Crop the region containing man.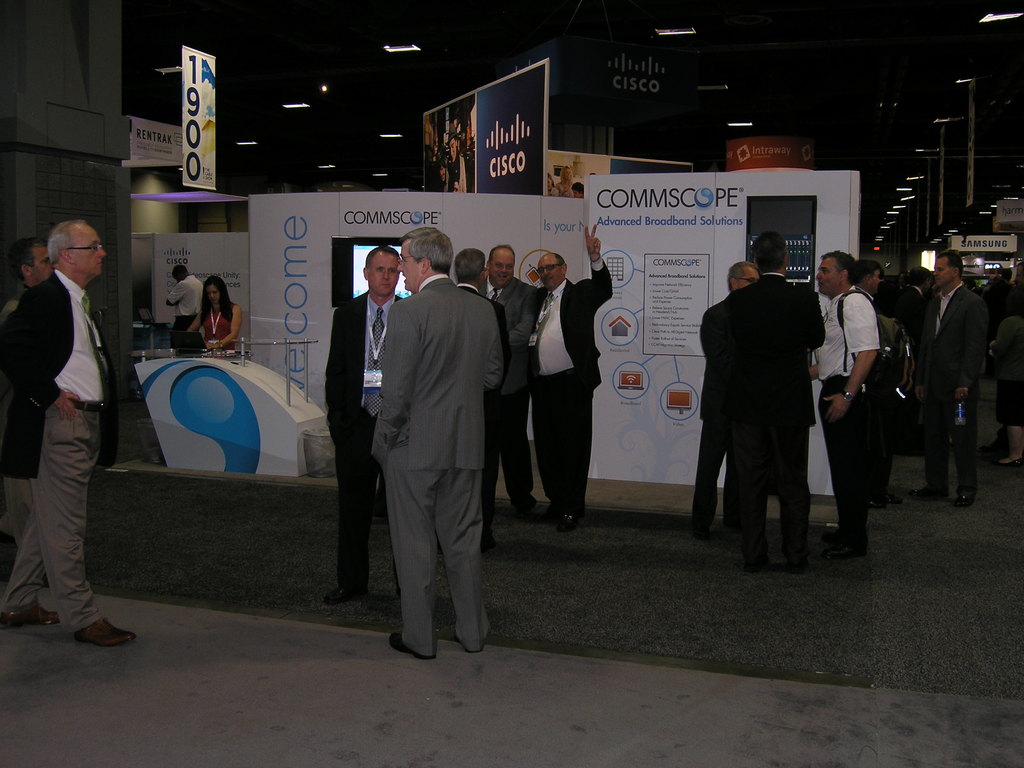
Crop region: (164, 266, 204, 358).
